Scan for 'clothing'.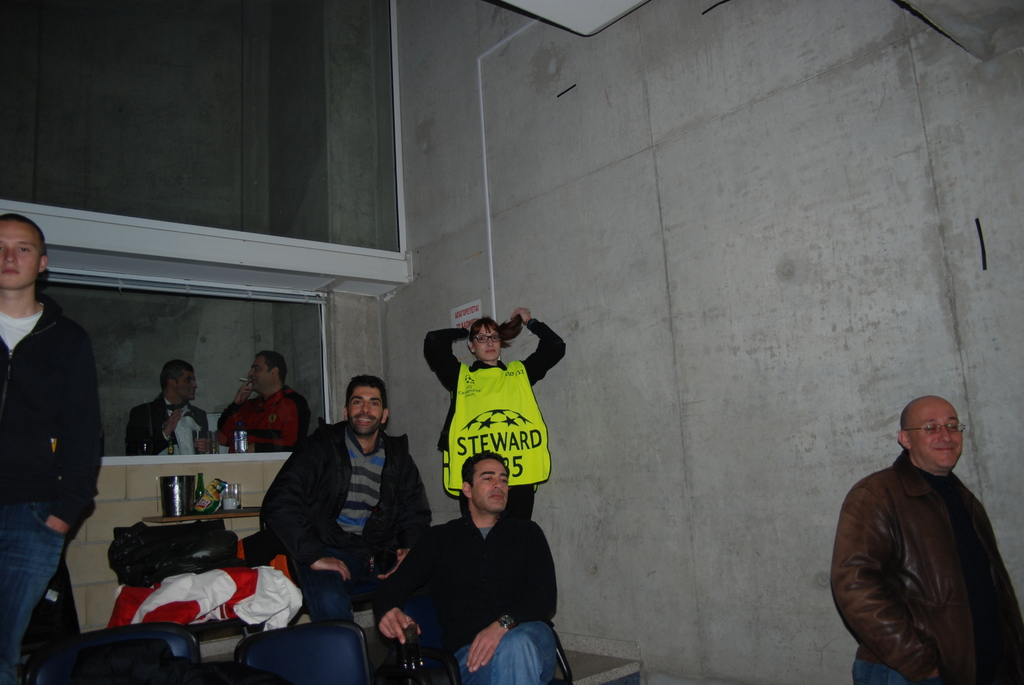
Scan result: <box>831,451,1023,684</box>.
